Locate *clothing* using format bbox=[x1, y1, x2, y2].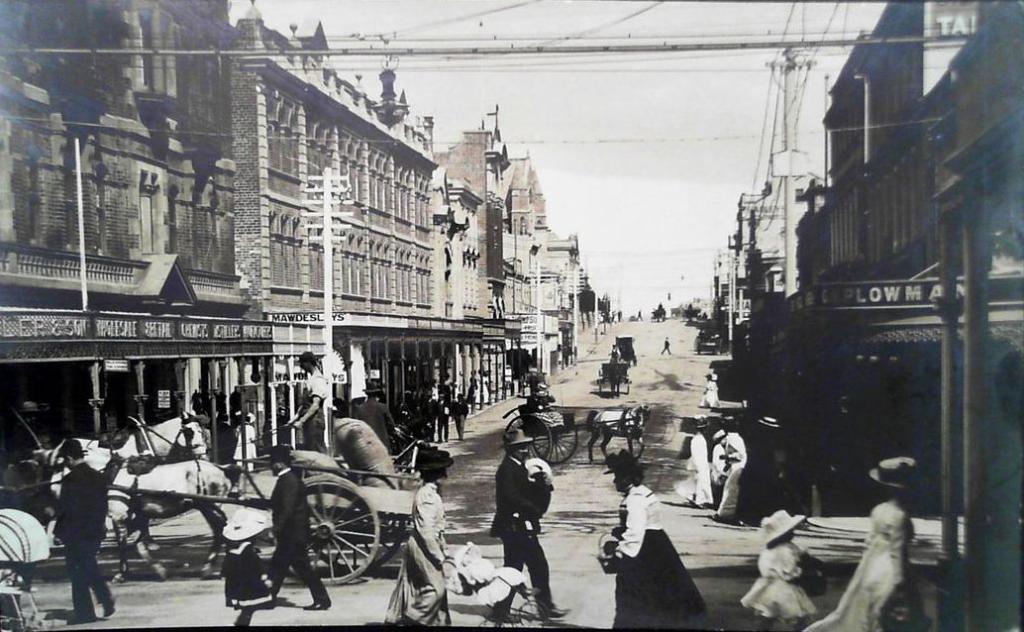
bbox=[214, 423, 237, 485].
